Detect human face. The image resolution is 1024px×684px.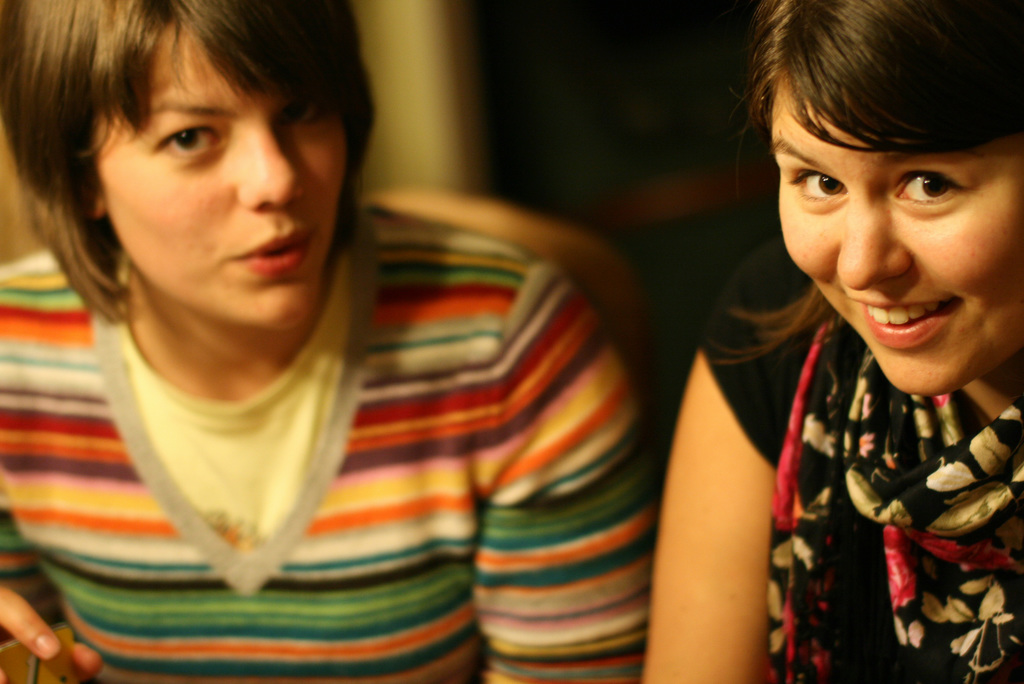
{"x1": 759, "y1": 73, "x2": 1023, "y2": 396}.
